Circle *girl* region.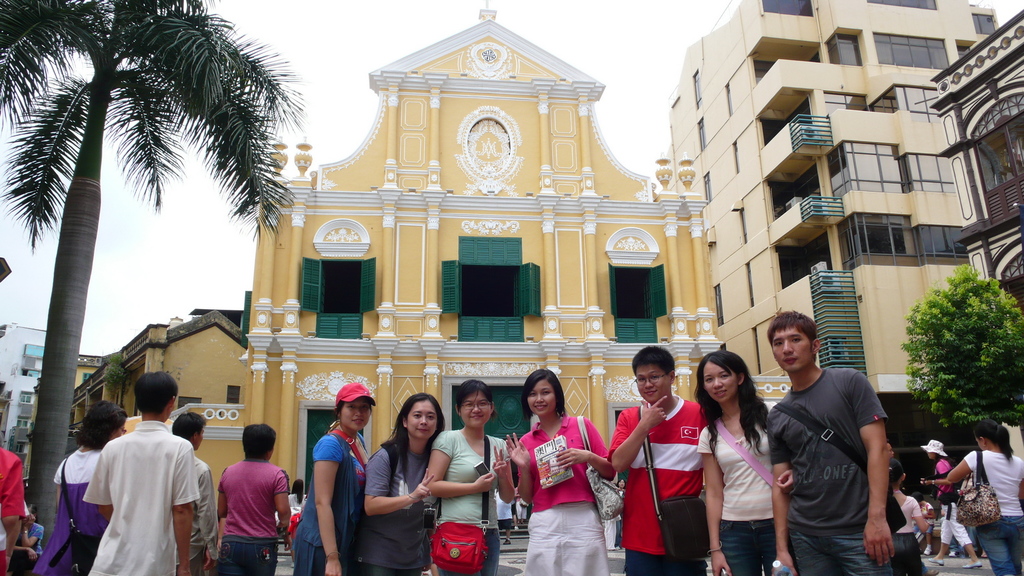
Region: left=6, top=500, right=42, bottom=570.
